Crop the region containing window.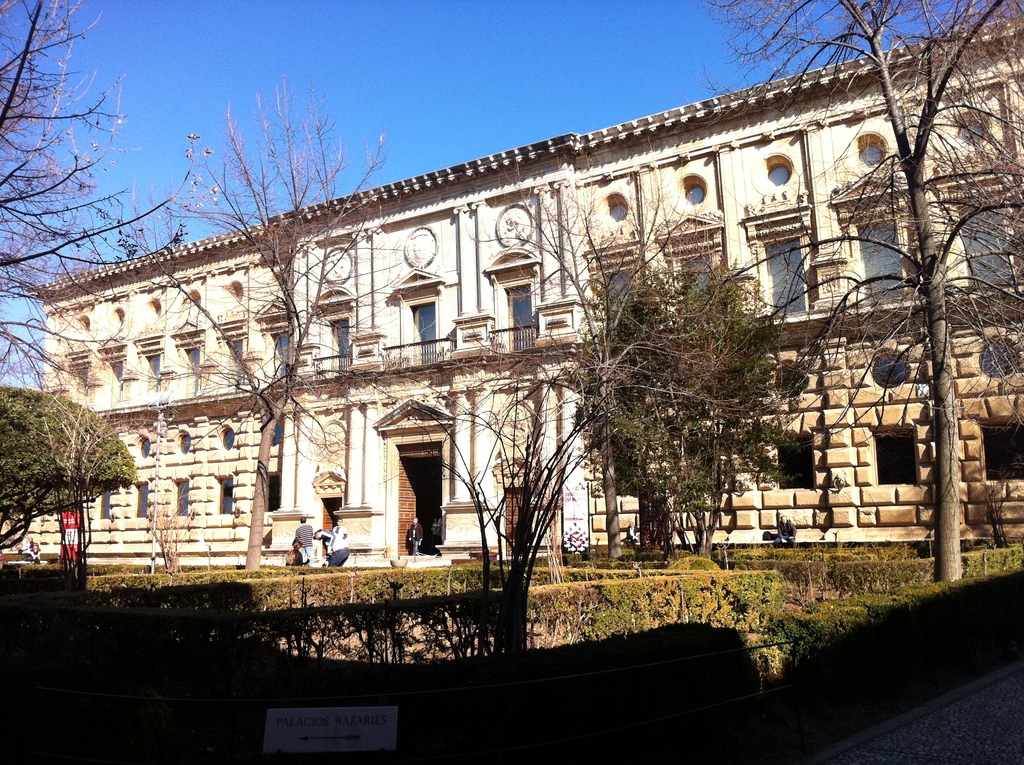
Crop region: x1=774 y1=437 x2=818 y2=486.
